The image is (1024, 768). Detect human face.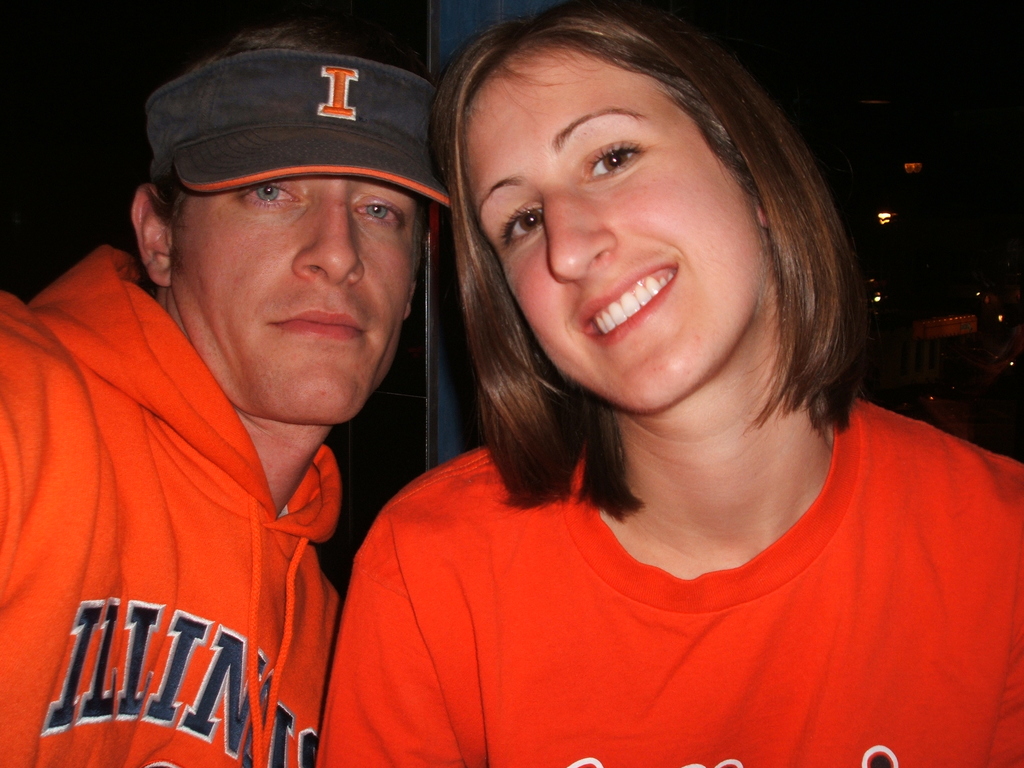
Detection: pyautogui.locateOnScreen(467, 45, 763, 410).
